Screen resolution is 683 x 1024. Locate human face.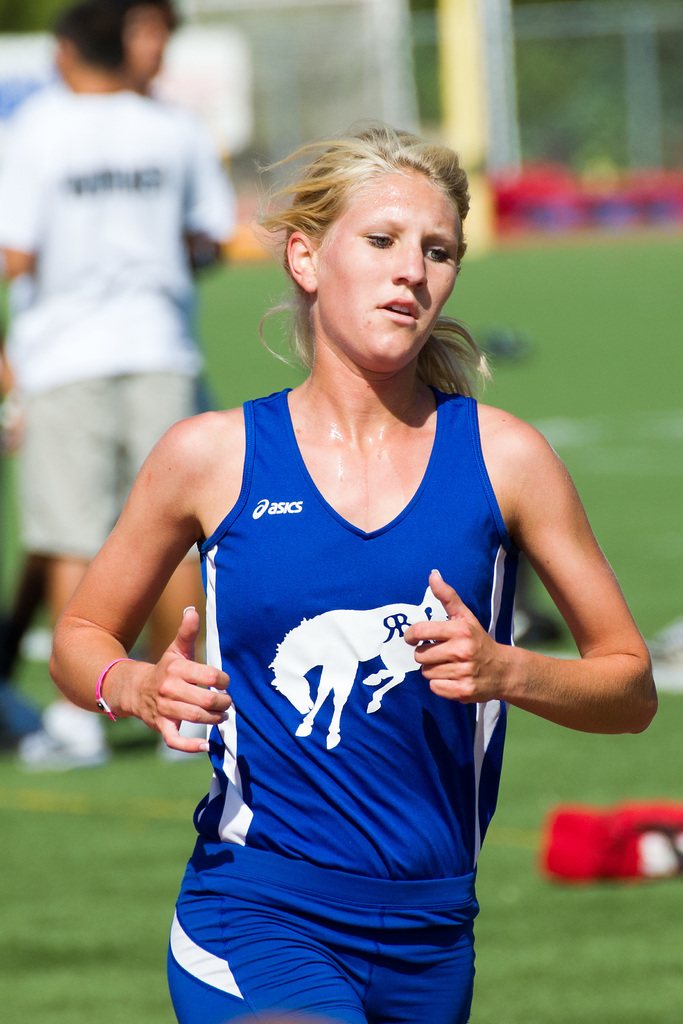
122/4/173/78.
